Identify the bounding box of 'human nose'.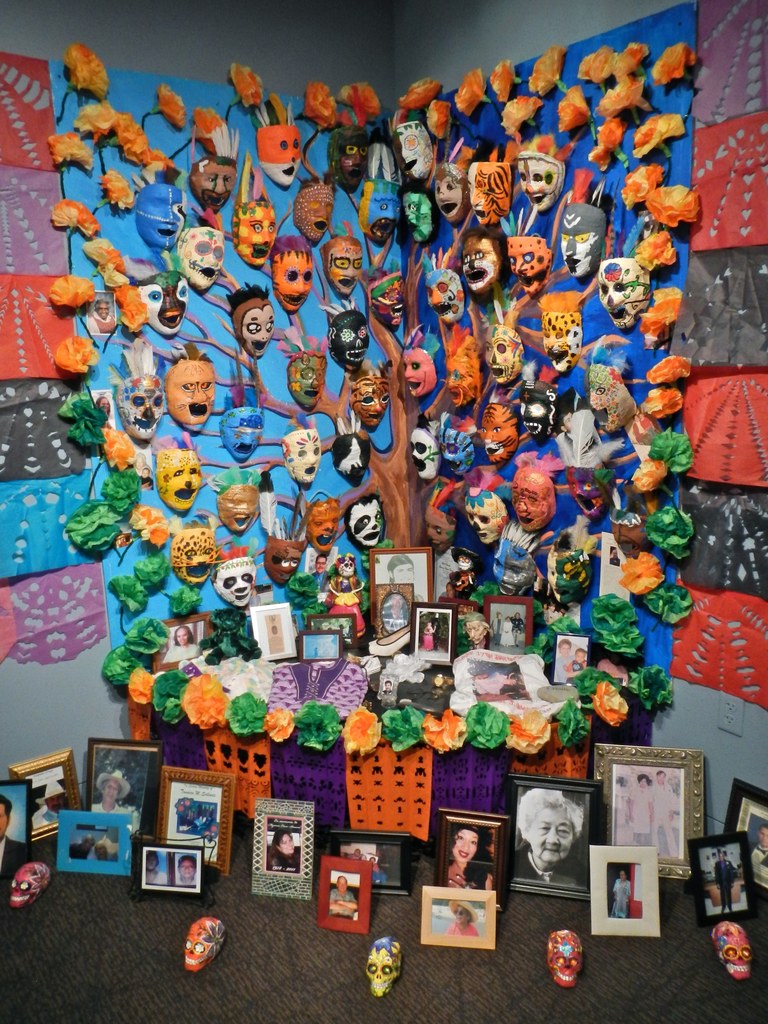
x1=546, y1=825, x2=560, y2=849.
